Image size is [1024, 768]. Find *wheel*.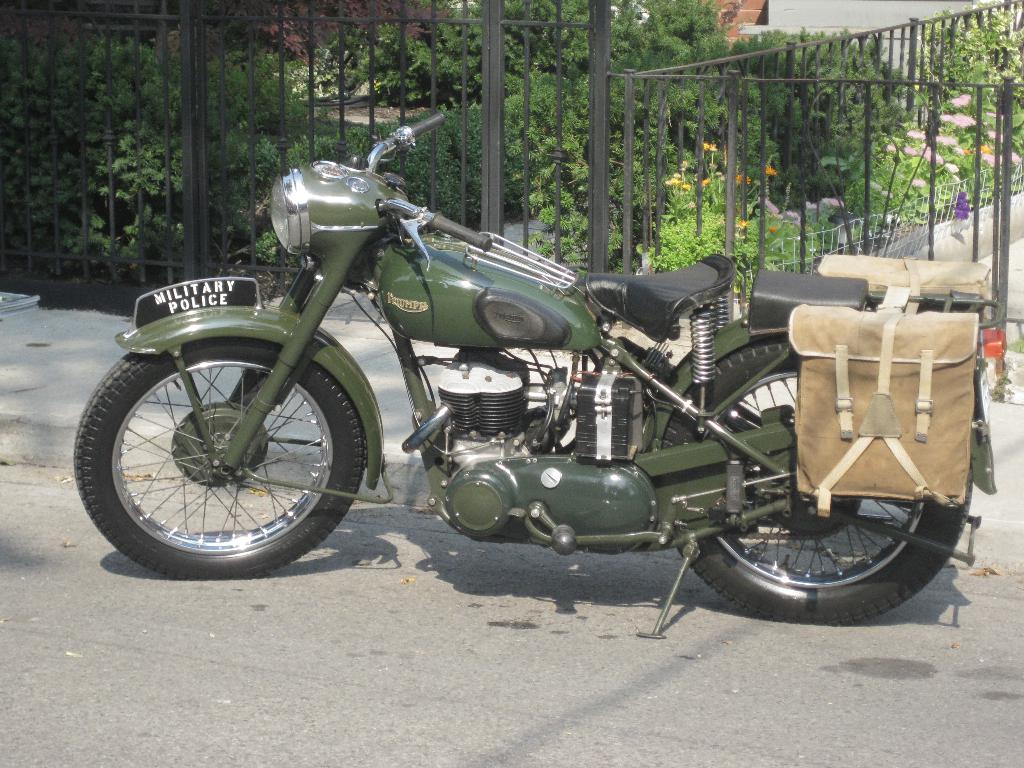
[657,340,974,625].
